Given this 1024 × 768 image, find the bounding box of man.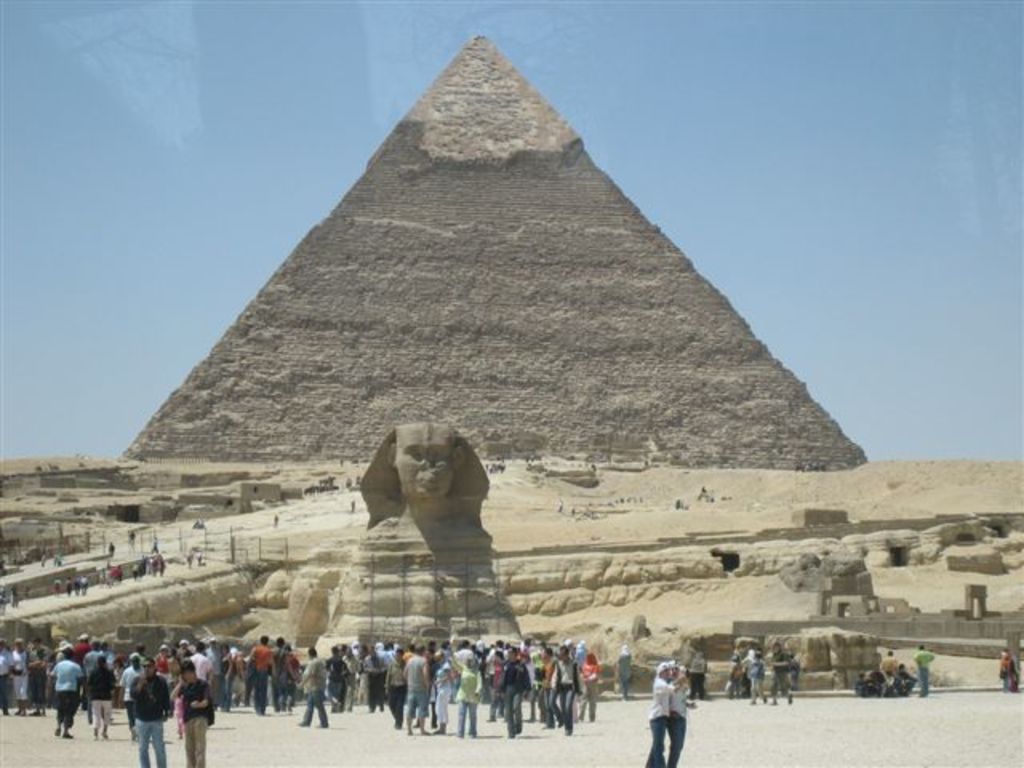
x1=131, y1=658, x2=168, y2=766.
